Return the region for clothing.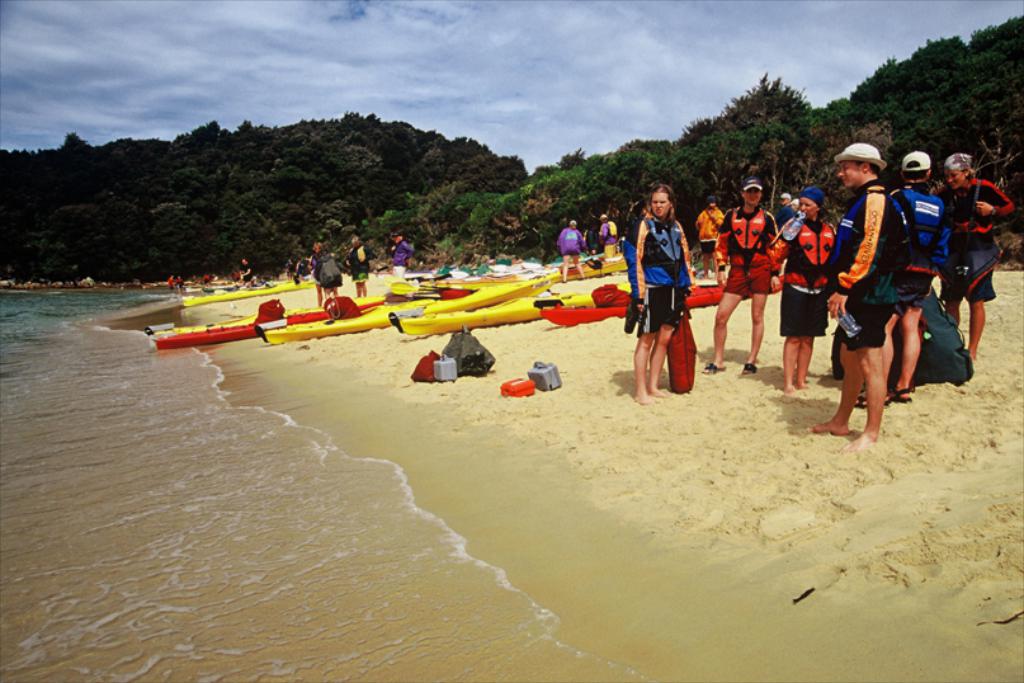
769,204,797,226.
